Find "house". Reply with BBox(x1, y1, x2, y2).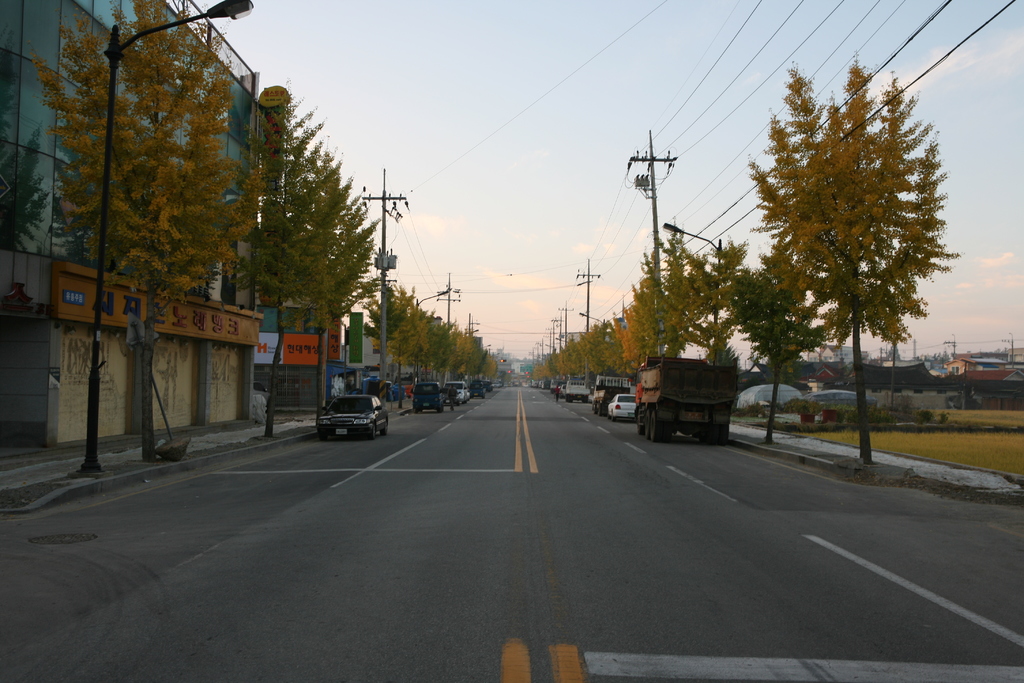
BBox(250, 274, 390, 444).
